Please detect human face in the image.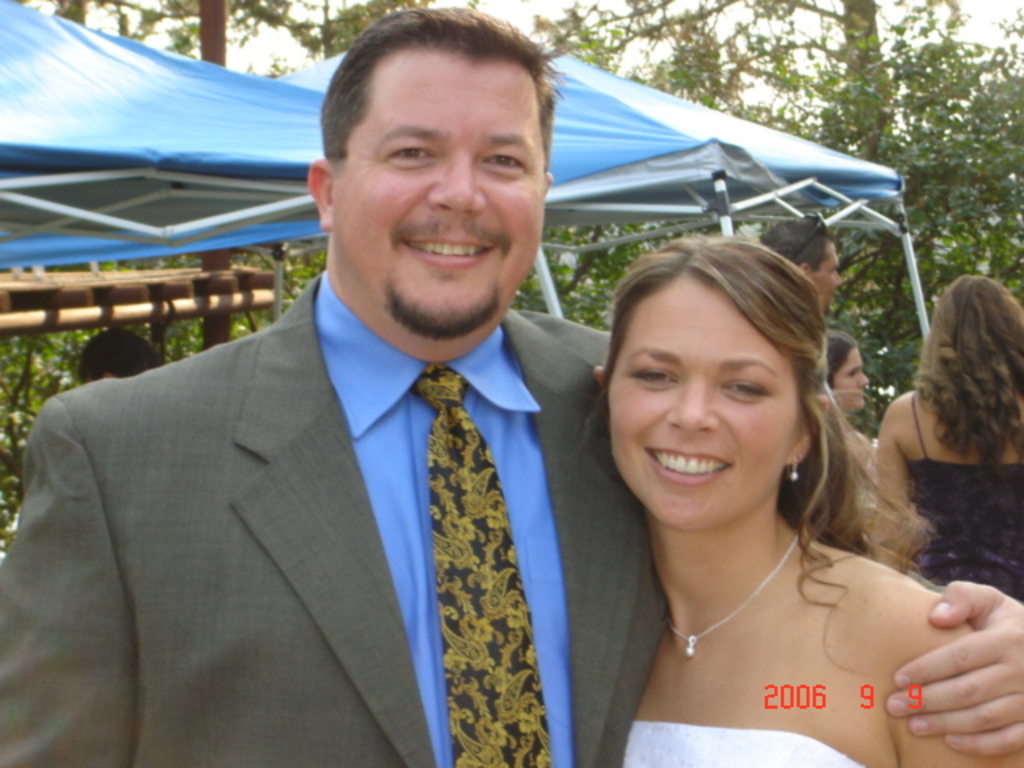
bbox=(842, 342, 866, 410).
